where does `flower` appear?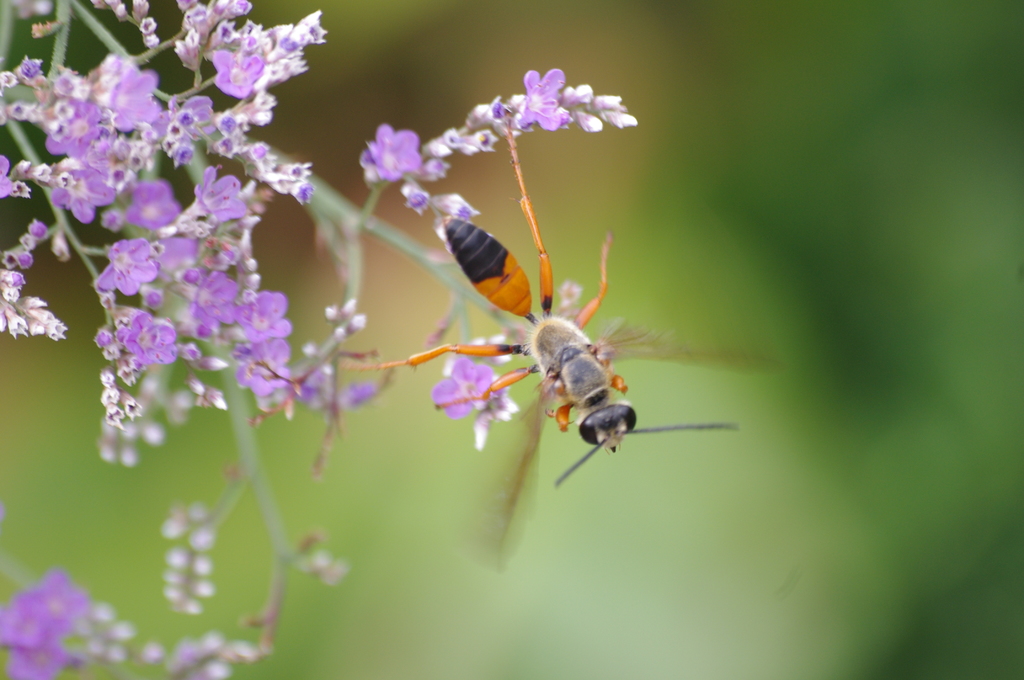
Appears at (x1=354, y1=111, x2=442, y2=187).
